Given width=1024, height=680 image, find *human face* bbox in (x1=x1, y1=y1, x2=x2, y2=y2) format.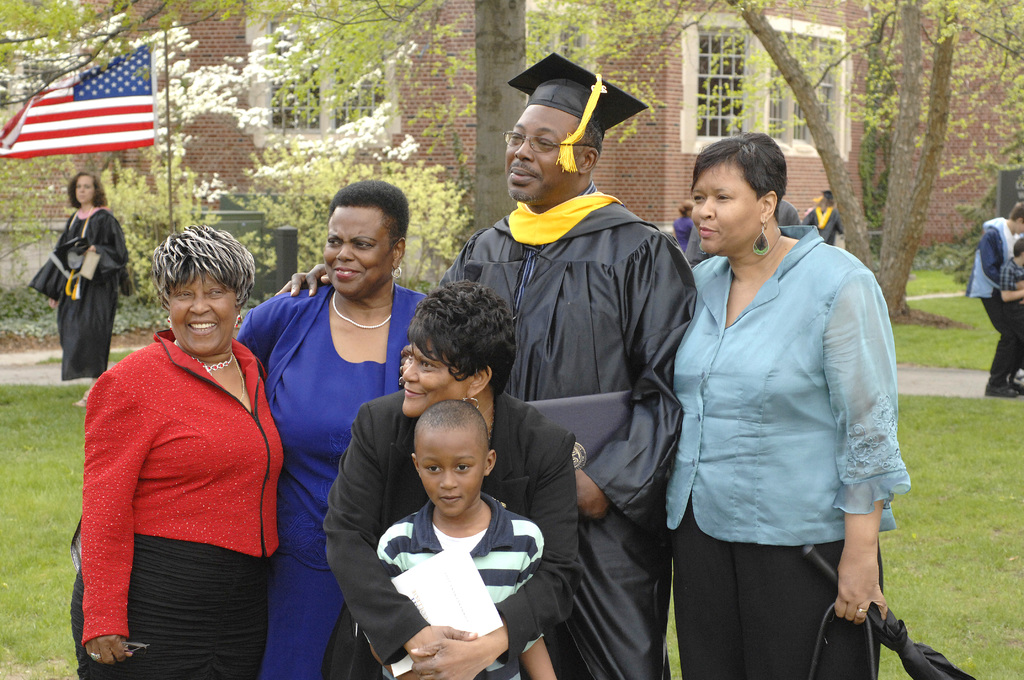
(x1=691, y1=161, x2=763, y2=252).
